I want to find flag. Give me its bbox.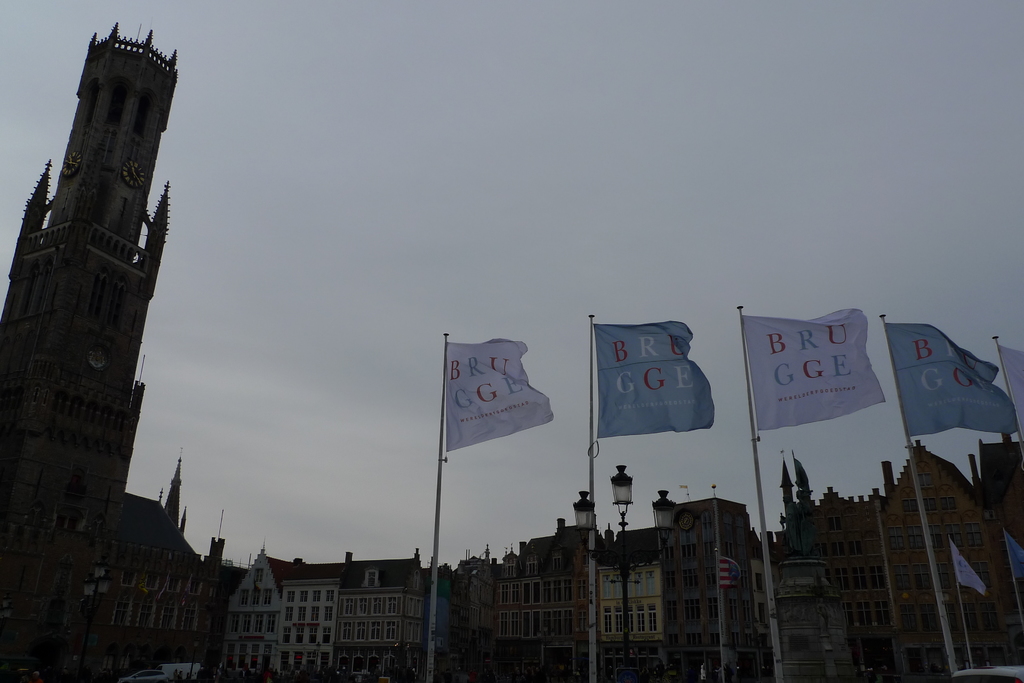
882:317:1023:440.
